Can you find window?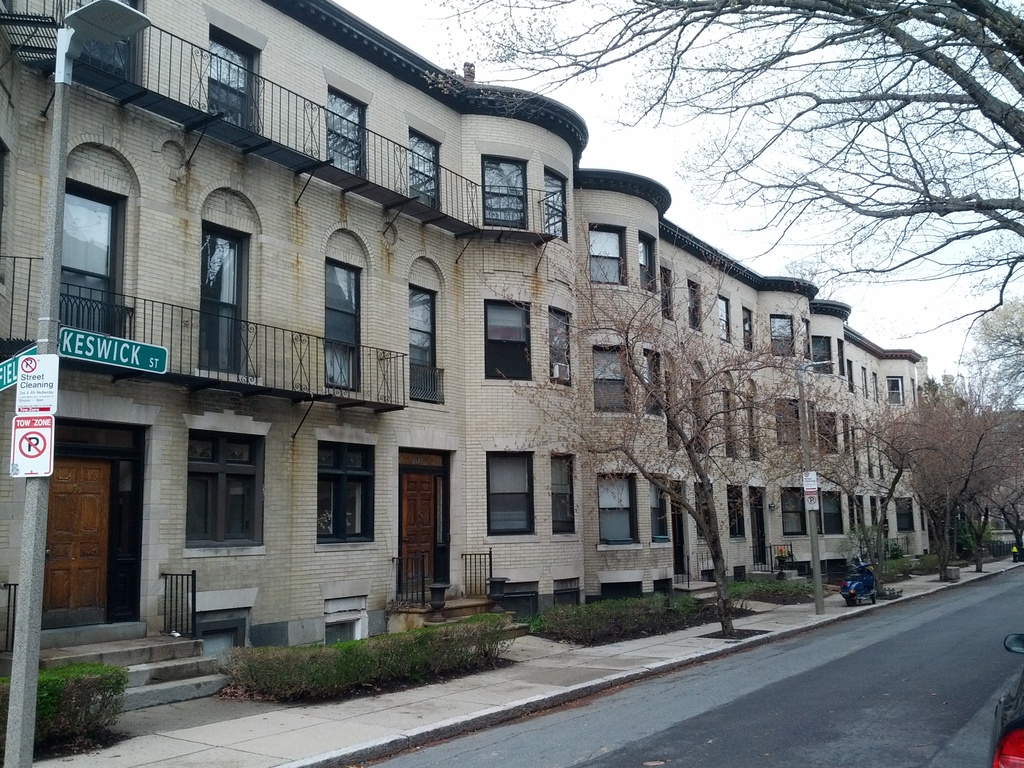
Yes, bounding box: crop(874, 495, 881, 532).
